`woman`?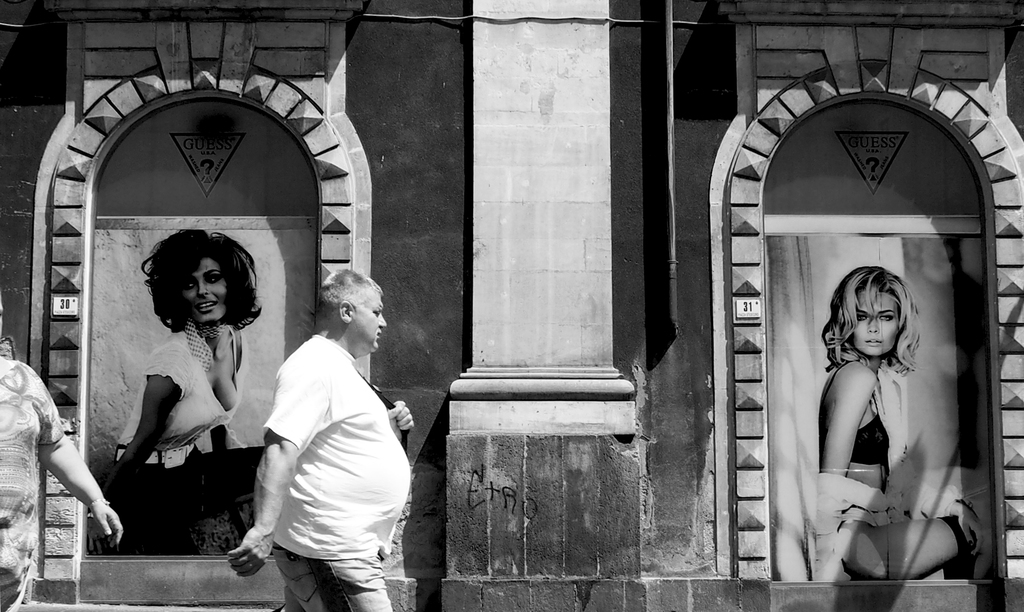
<bbox>89, 228, 268, 558</bbox>
